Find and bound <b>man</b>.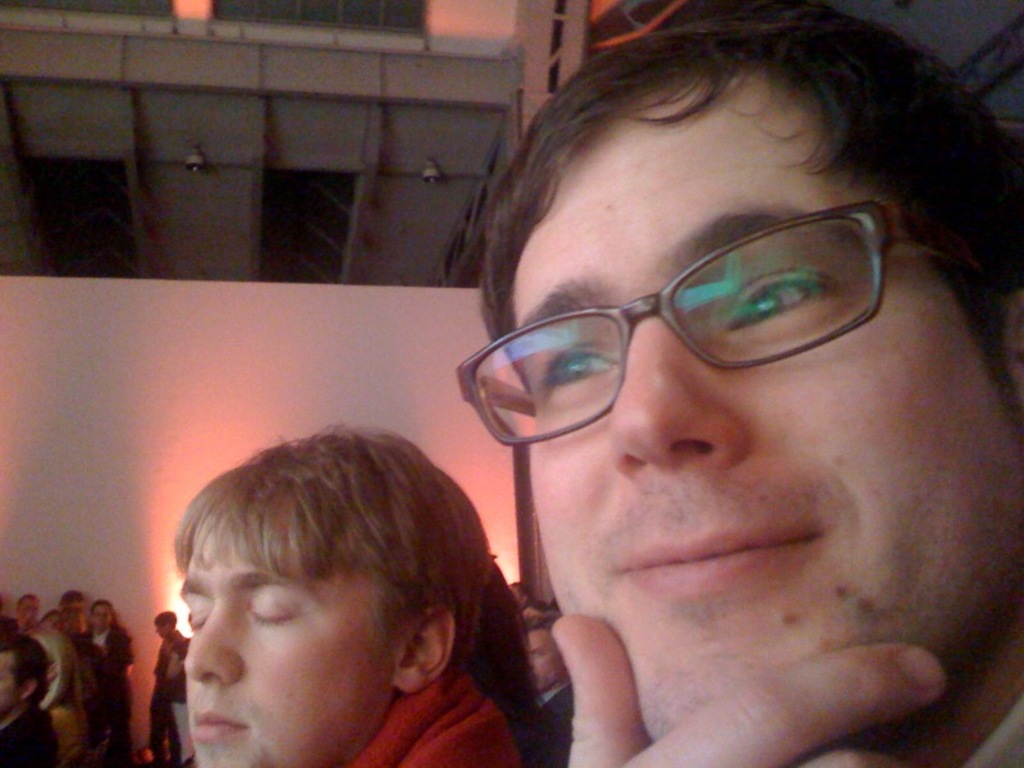
Bound: [left=525, top=616, right=580, bottom=760].
